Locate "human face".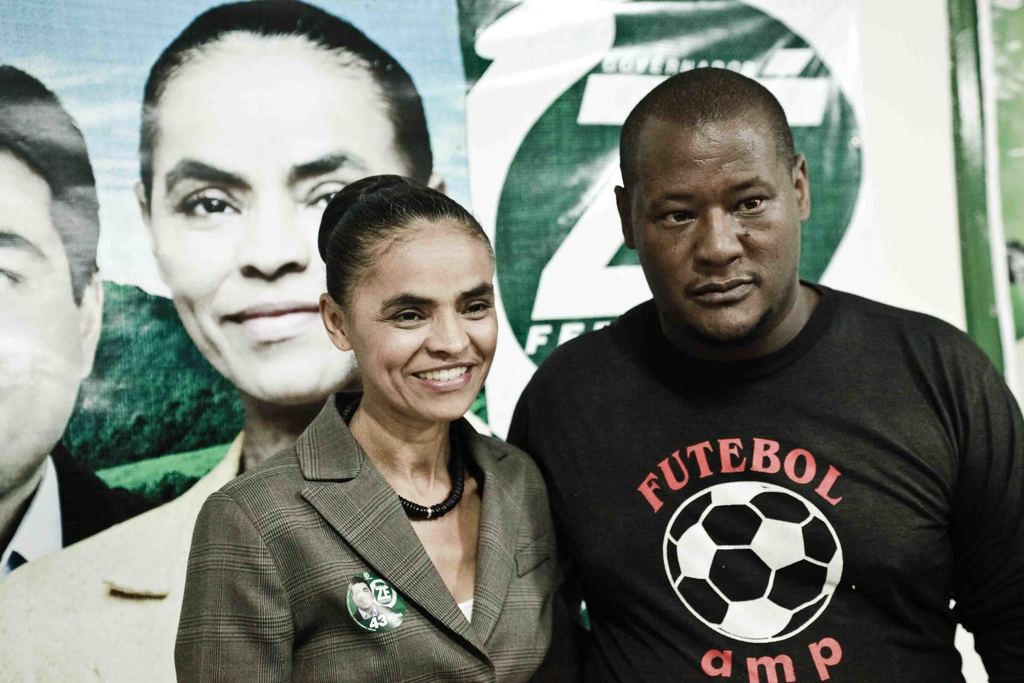
Bounding box: pyautogui.locateOnScreen(630, 128, 800, 343).
